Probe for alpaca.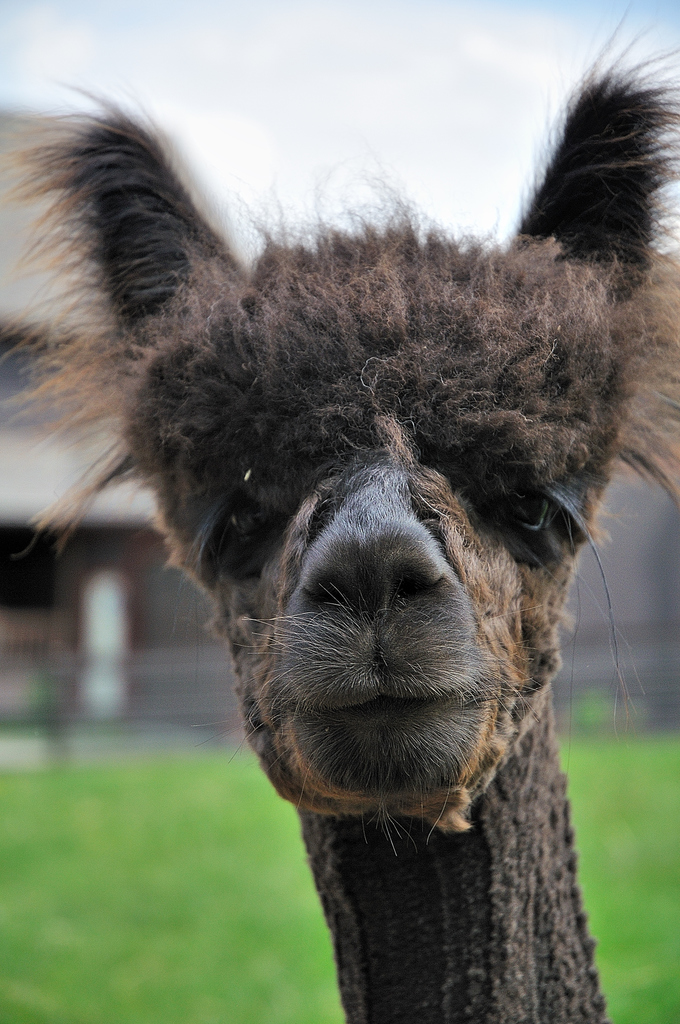
Probe result: [x1=0, y1=0, x2=679, y2=1023].
